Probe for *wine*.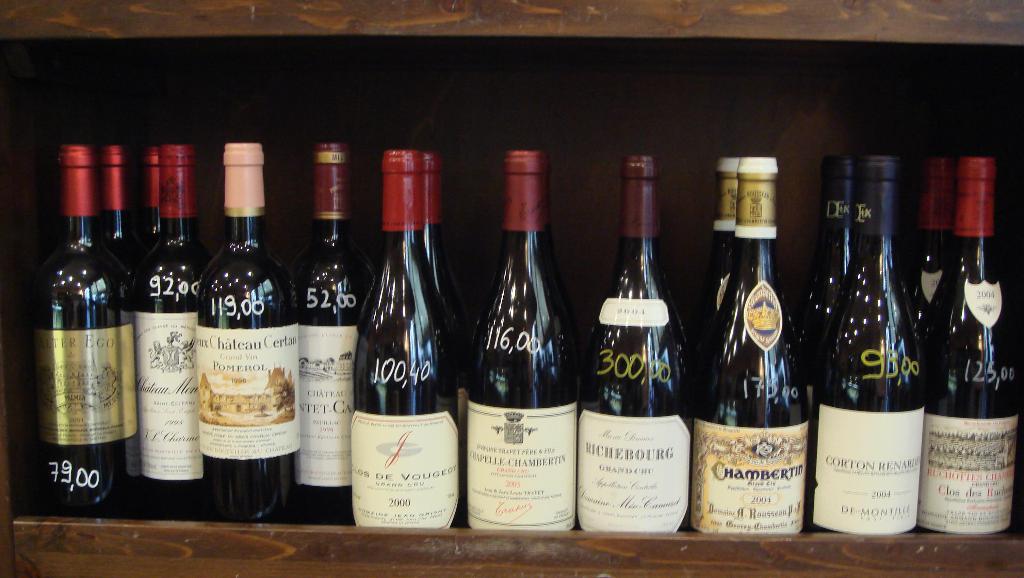
Probe result: <region>684, 147, 739, 365</region>.
